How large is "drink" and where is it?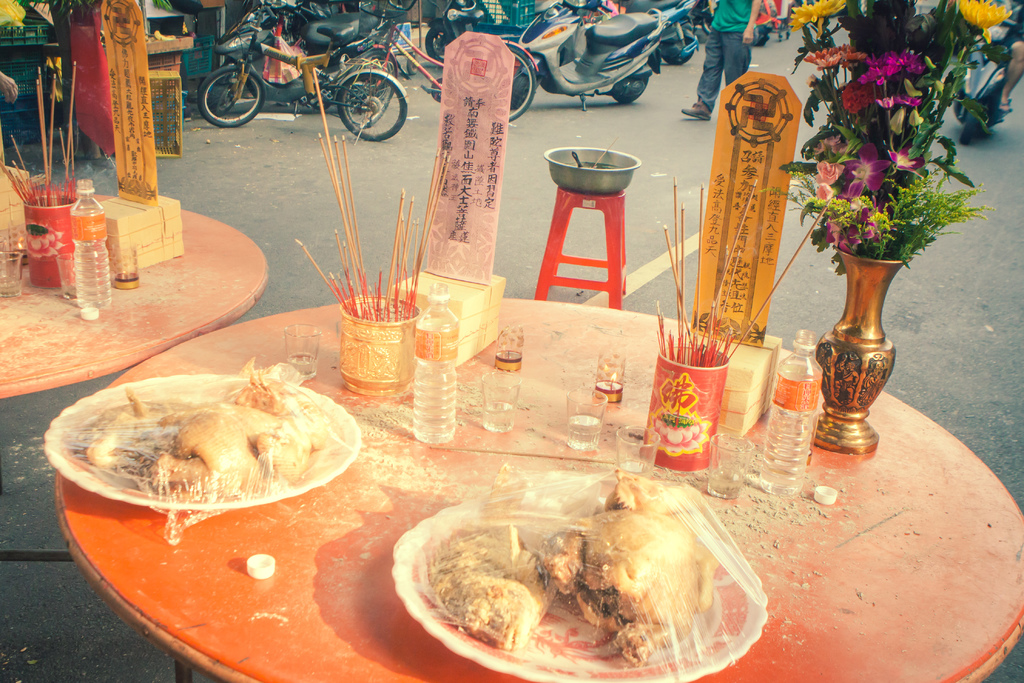
Bounding box: left=62, top=286, right=75, bottom=293.
